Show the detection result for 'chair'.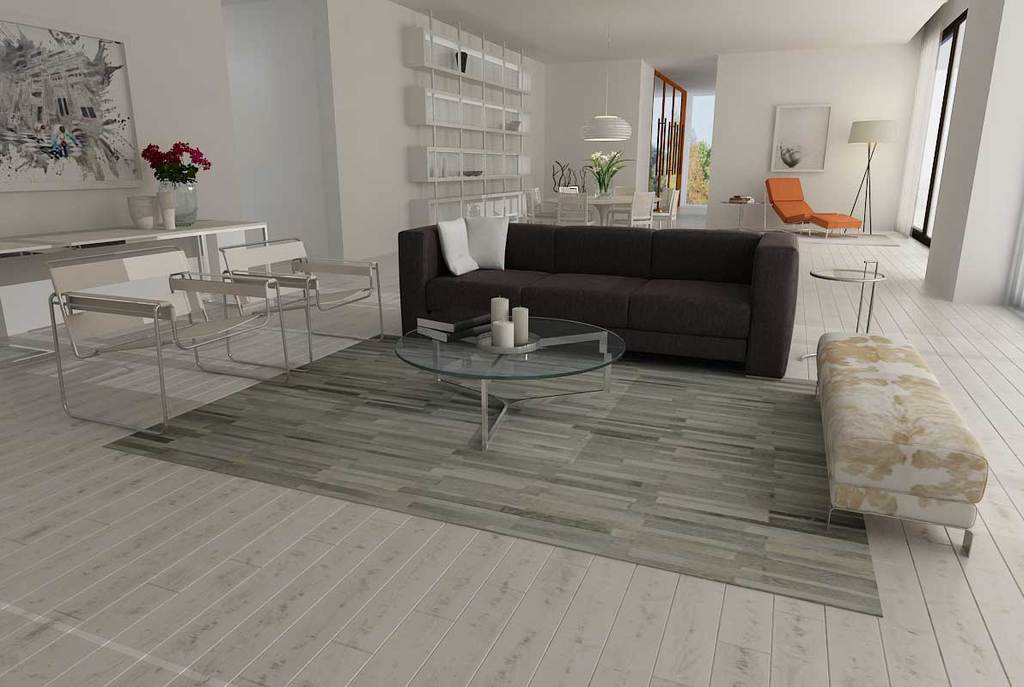
613,189,655,229.
